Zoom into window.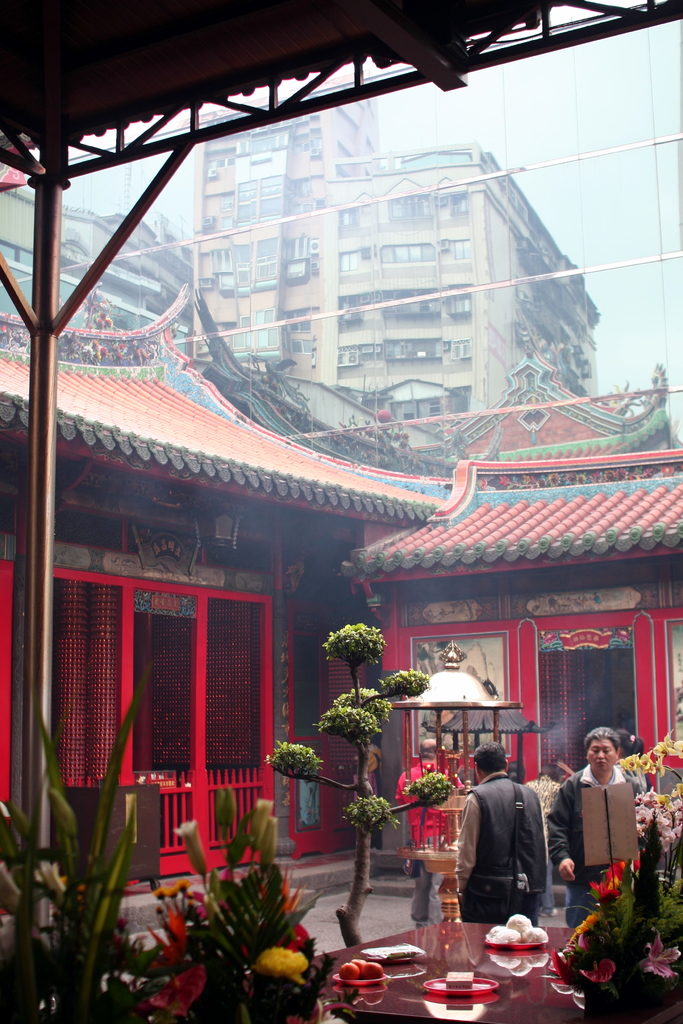
Zoom target: (x1=379, y1=245, x2=439, y2=263).
